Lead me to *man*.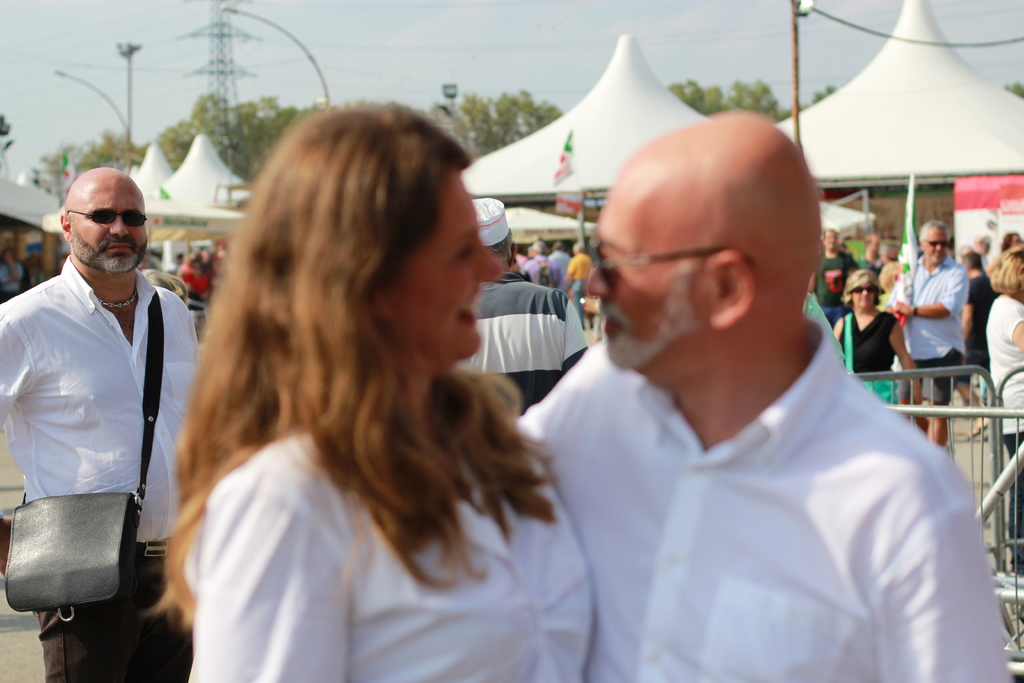
Lead to 567/237/593/287.
